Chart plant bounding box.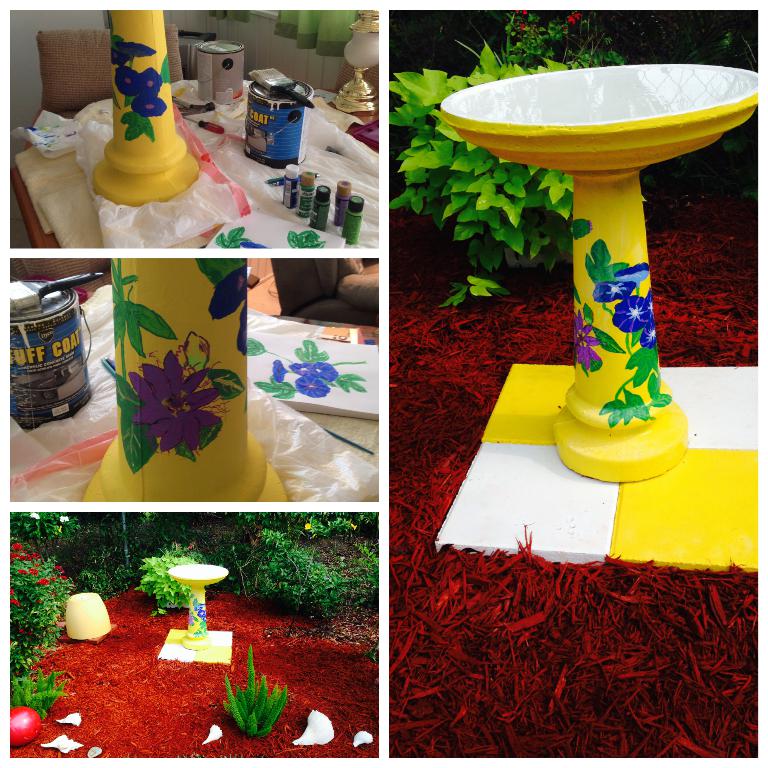
Charted: pyautogui.locateOnScreen(276, 504, 375, 539).
